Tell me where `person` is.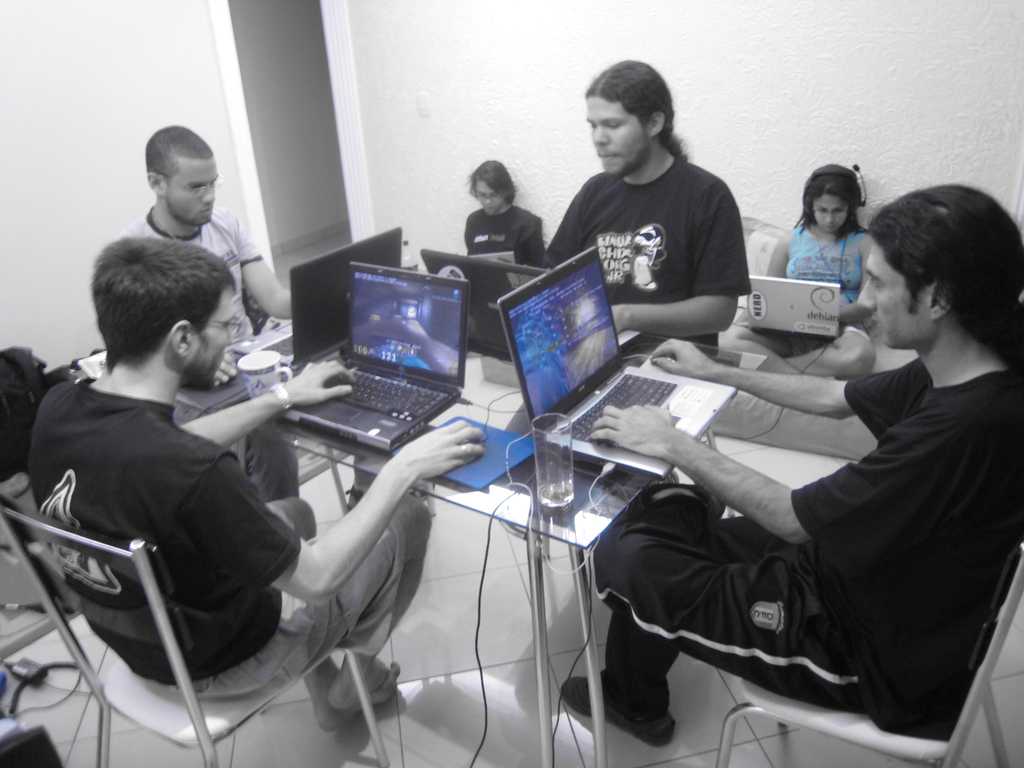
`person` is at Rect(540, 60, 751, 357).
